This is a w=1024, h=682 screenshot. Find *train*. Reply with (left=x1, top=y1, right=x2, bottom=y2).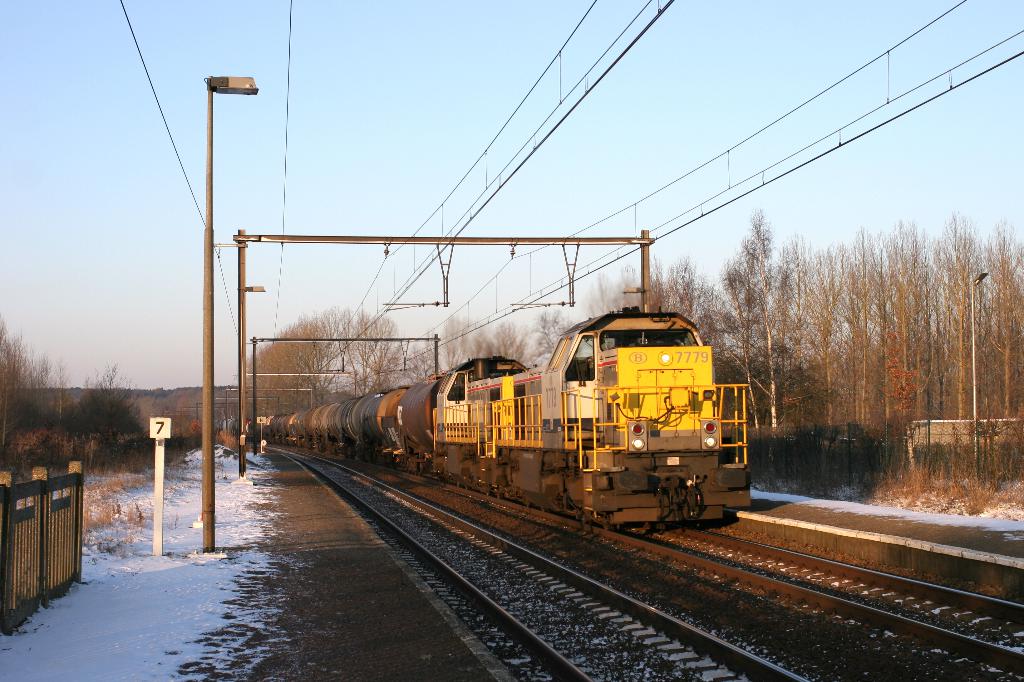
(left=217, top=303, right=747, bottom=528).
